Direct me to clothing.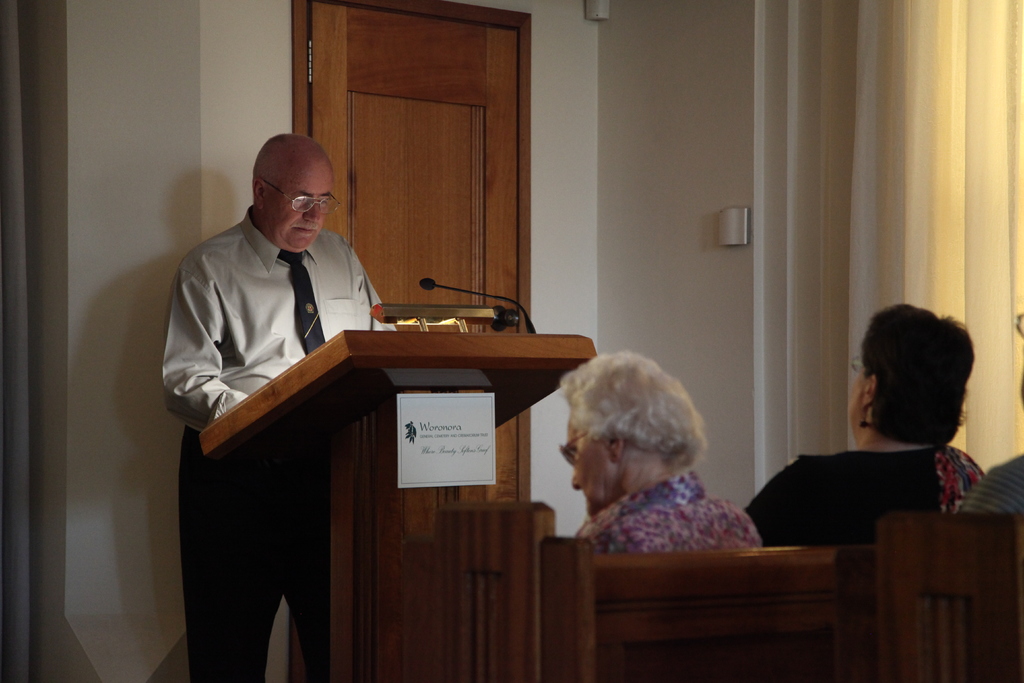
Direction: detection(161, 204, 397, 682).
